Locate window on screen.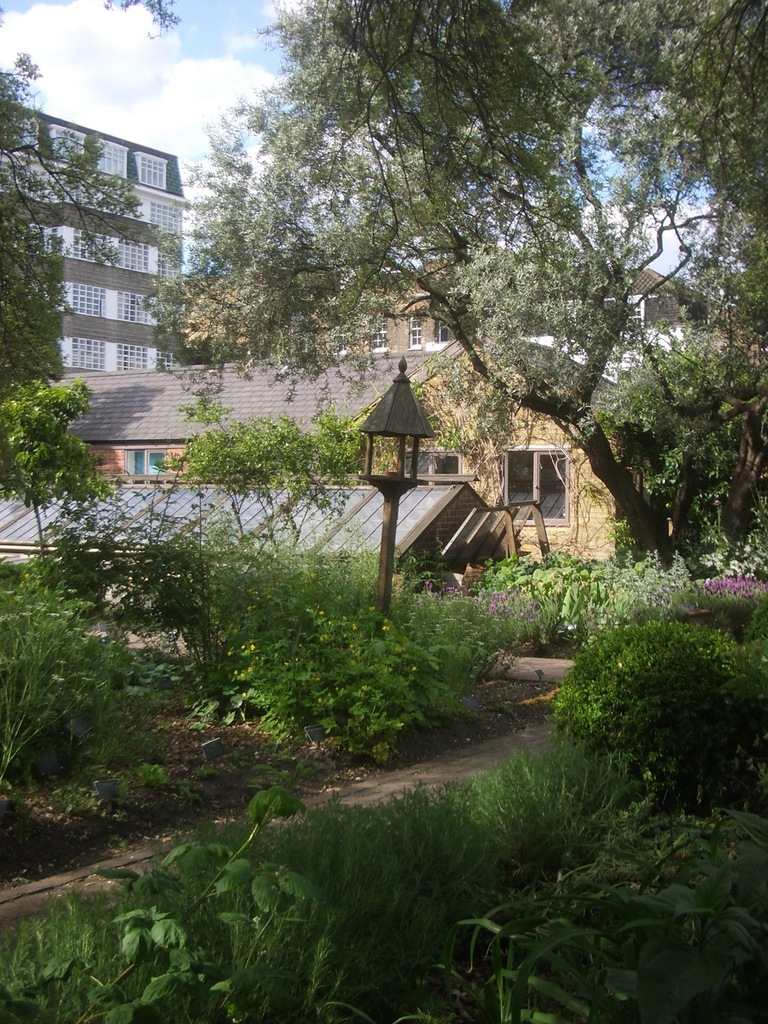
On screen at [151,346,176,373].
